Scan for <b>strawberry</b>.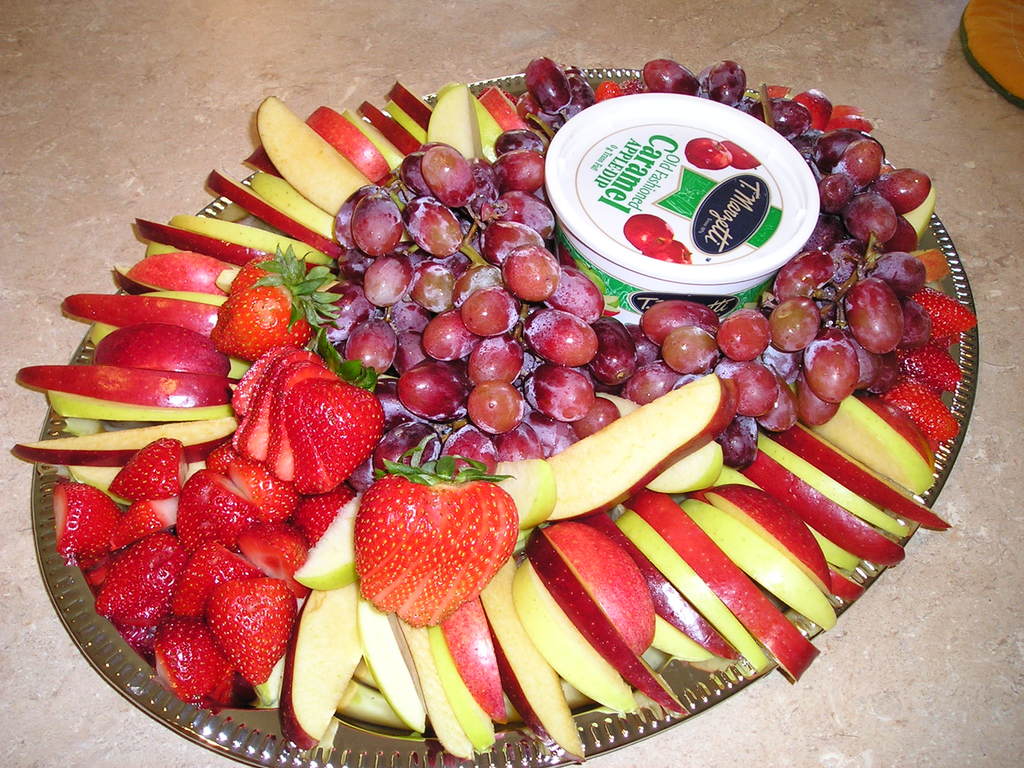
Scan result: (590, 83, 618, 102).
